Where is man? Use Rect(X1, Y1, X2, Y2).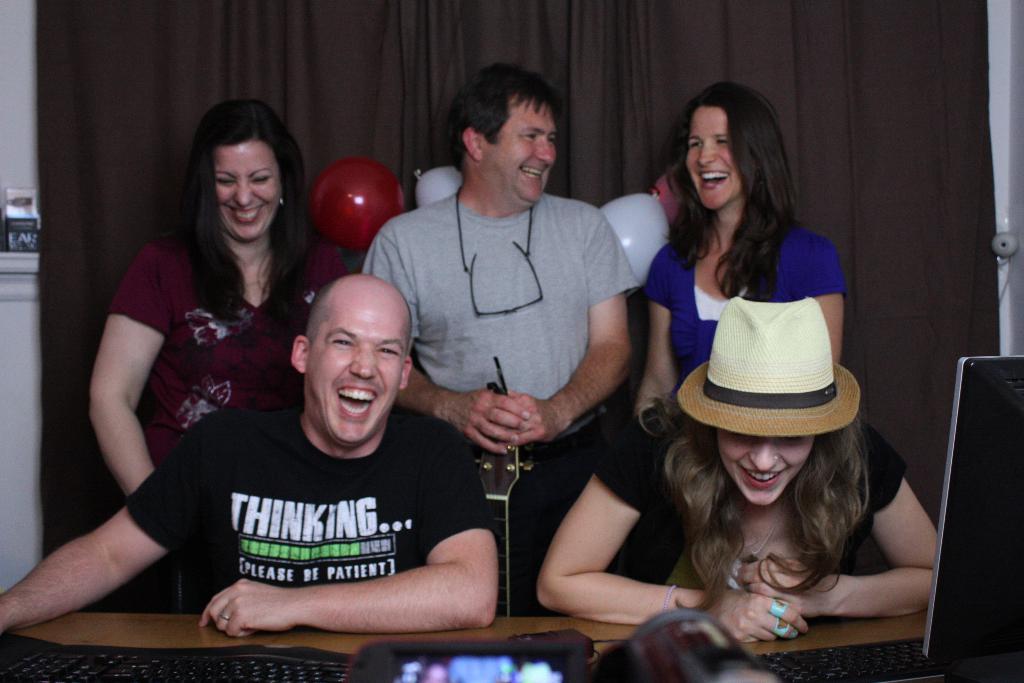
Rect(358, 62, 642, 463).
